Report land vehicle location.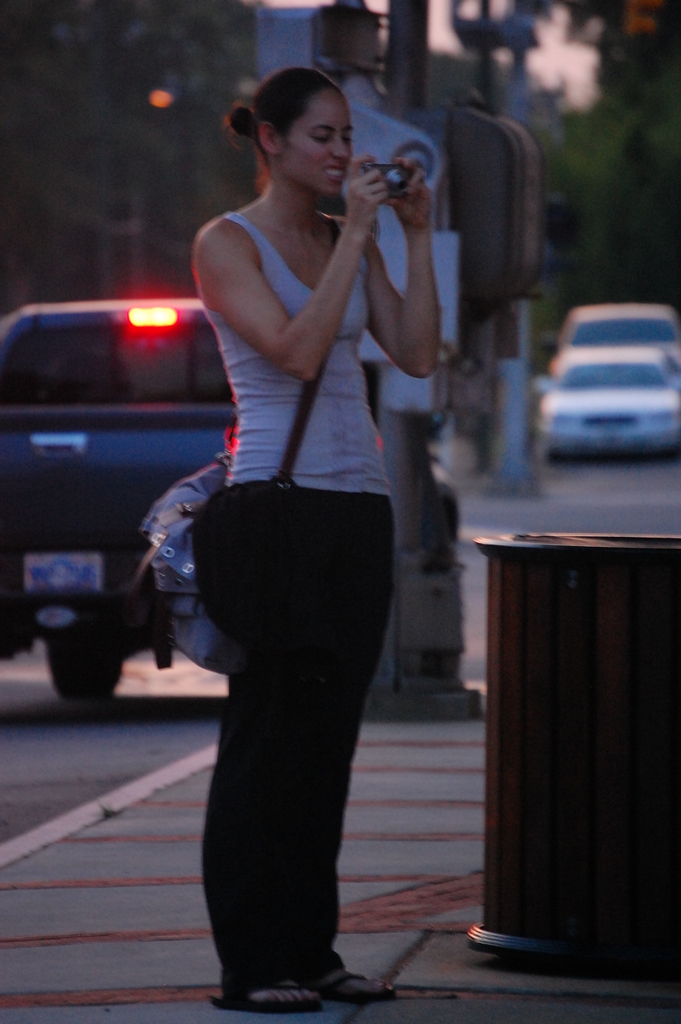
Report: region(532, 340, 680, 456).
